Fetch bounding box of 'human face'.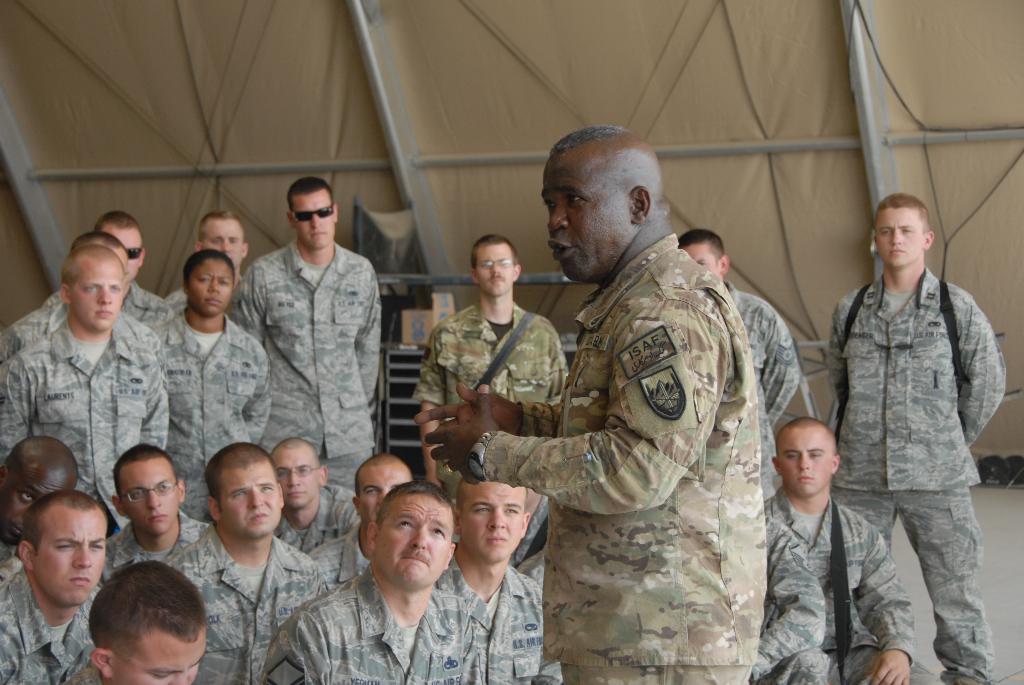
Bbox: l=73, t=266, r=118, b=331.
